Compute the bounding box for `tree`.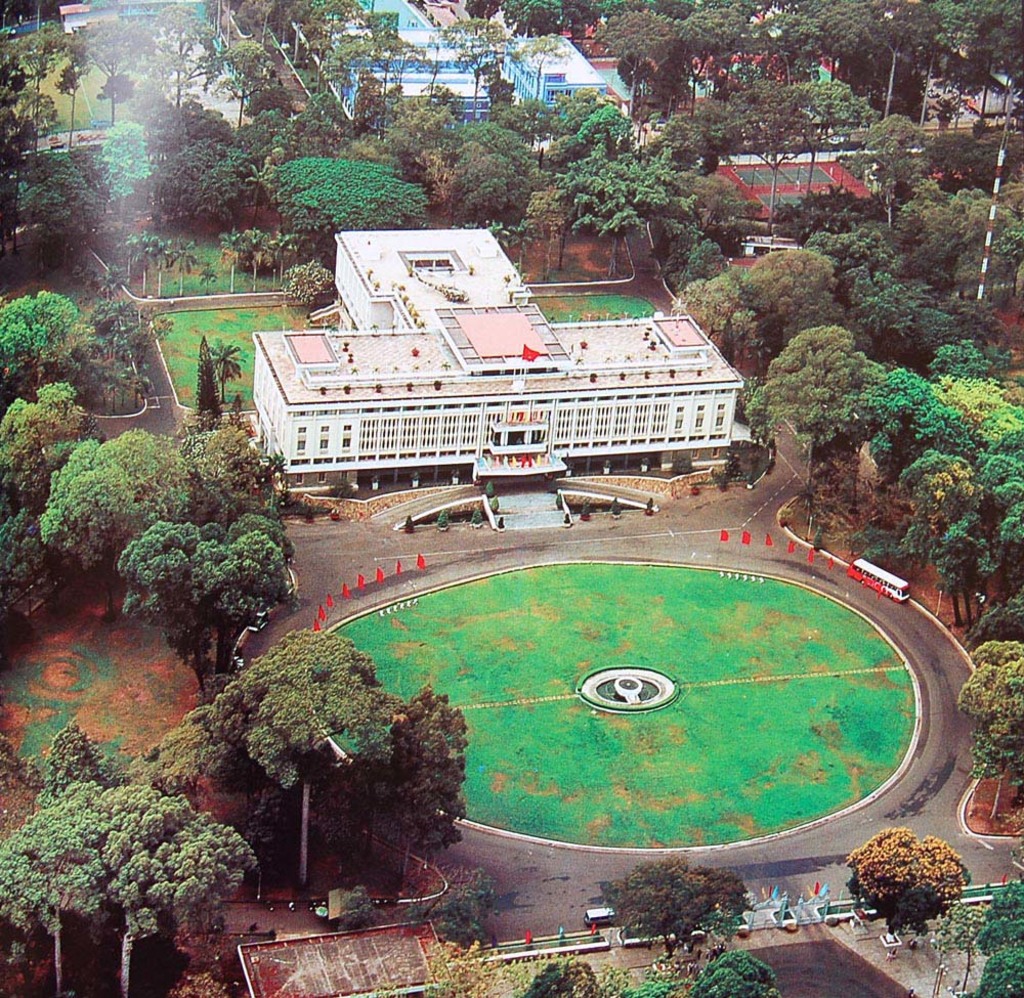
crop(20, 25, 59, 165).
